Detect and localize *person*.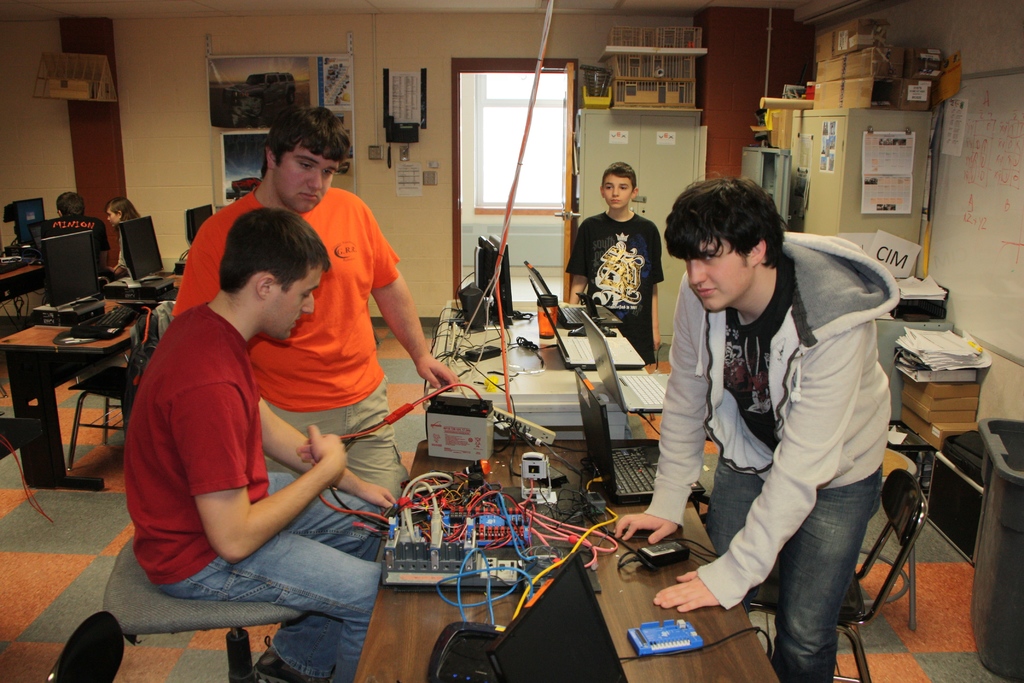
Localized at x1=168, y1=103, x2=464, y2=513.
